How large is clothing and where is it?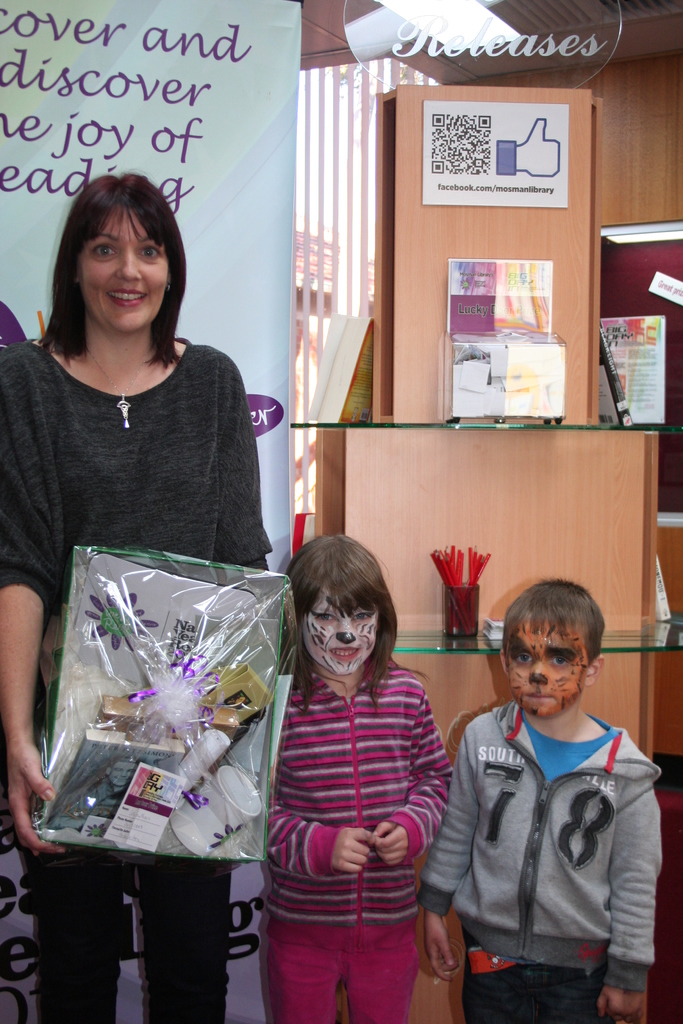
Bounding box: bbox(270, 645, 413, 1023).
